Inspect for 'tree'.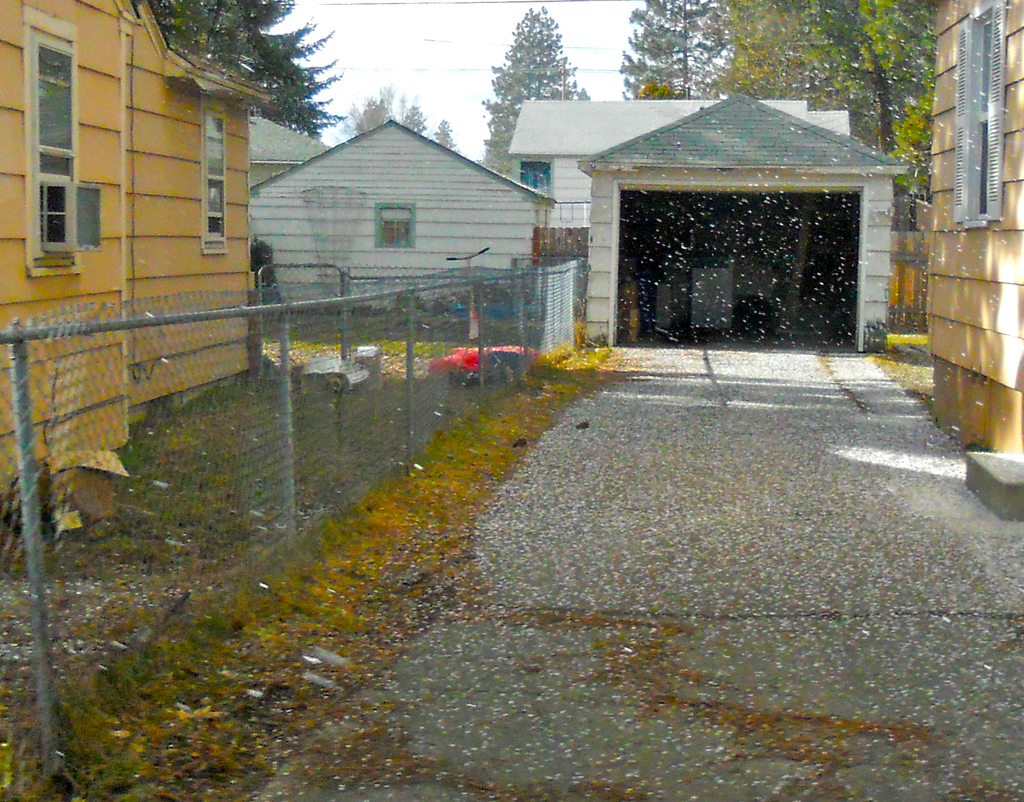
Inspection: 433,122,458,154.
